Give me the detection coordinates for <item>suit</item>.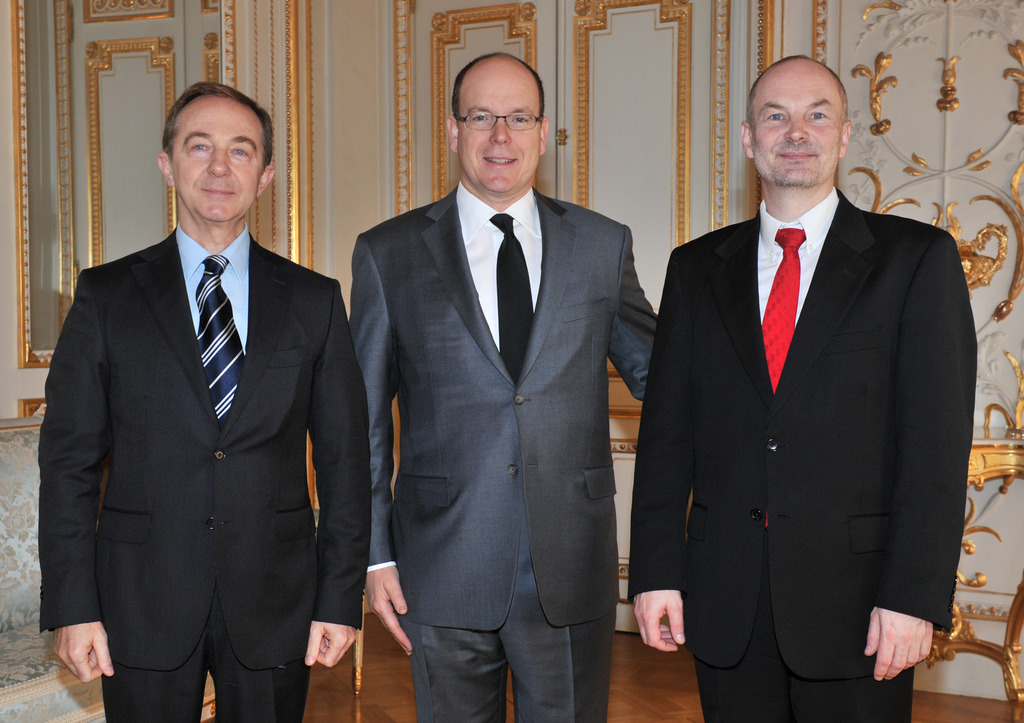
{"left": 40, "top": 222, "right": 369, "bottom": 722}.
